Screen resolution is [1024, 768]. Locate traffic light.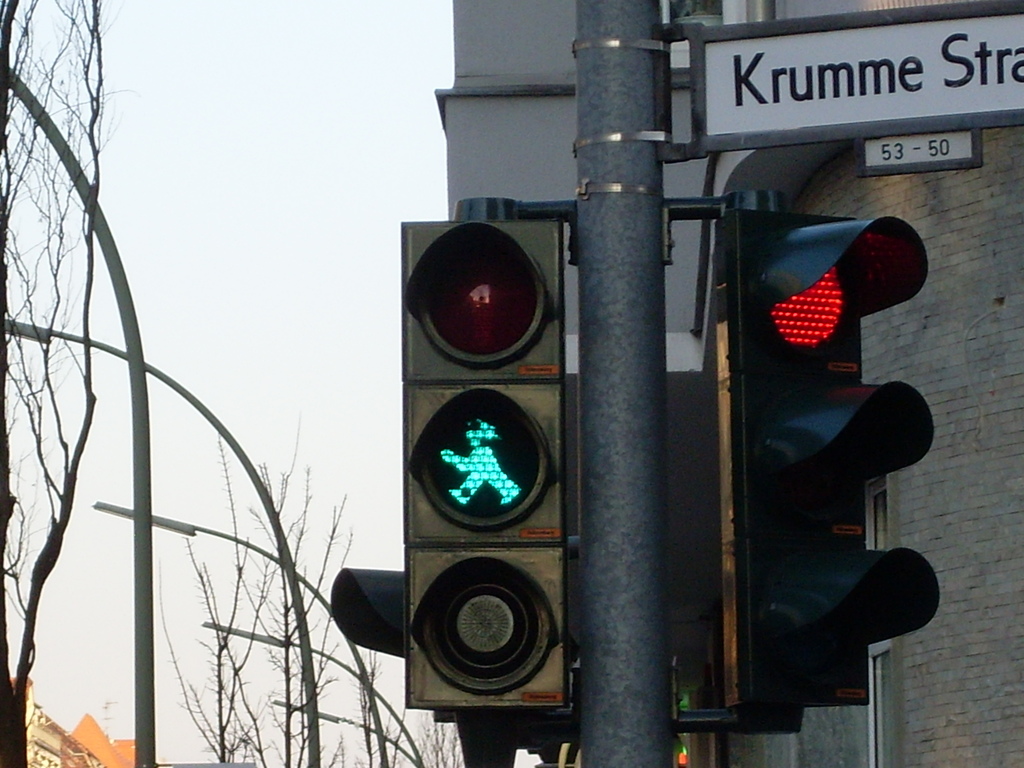
box=[330, 566, 405, 660].
